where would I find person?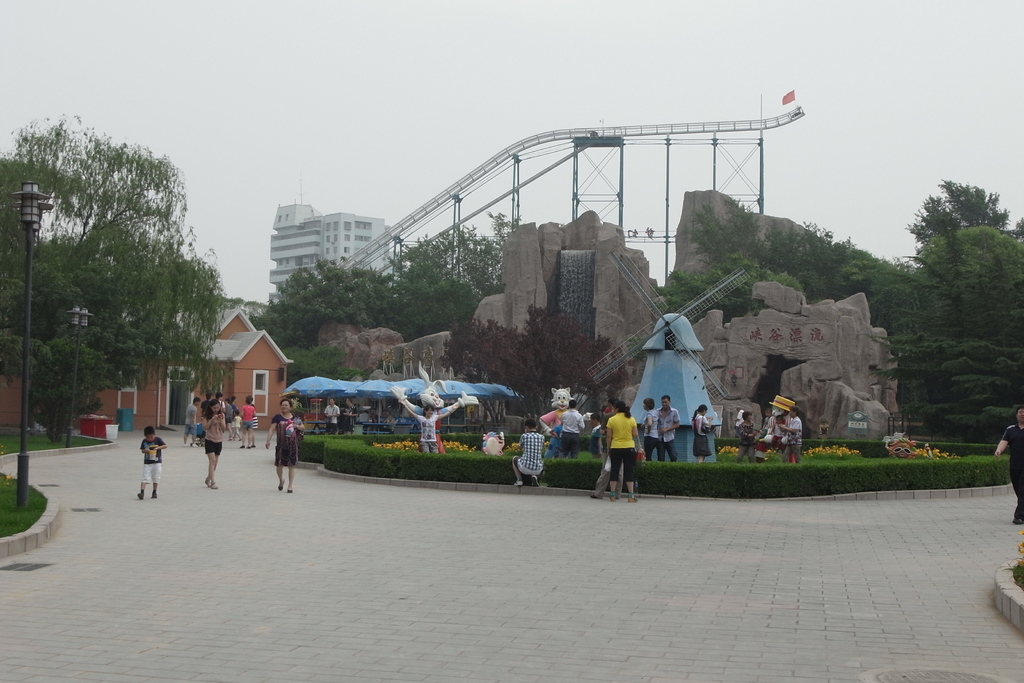
At box=[344, 399, 362, 436].
